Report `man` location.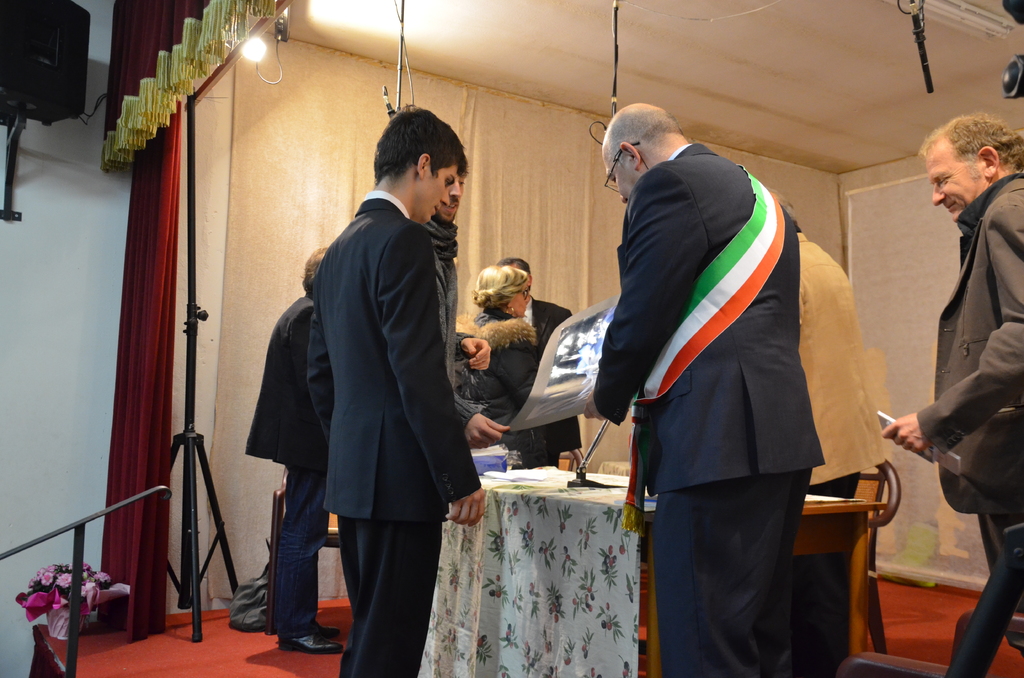
Report: (left=765, top=185, right=882, bottom=499).
